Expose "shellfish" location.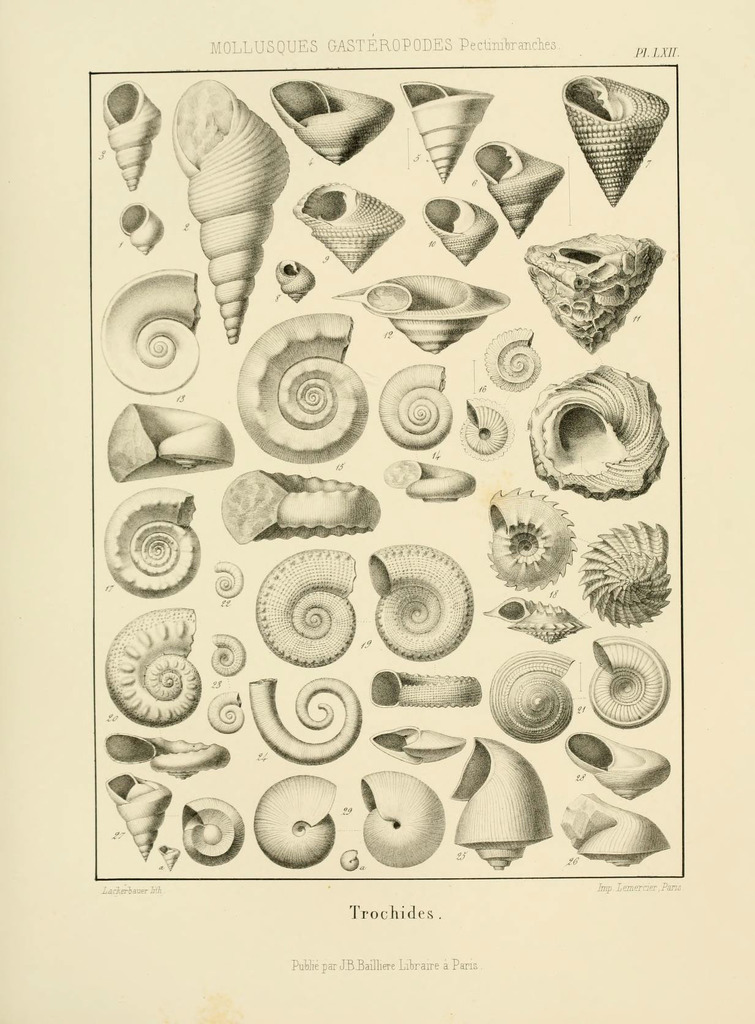
Exposed at (left=331, top=271, right=507, bottom=355).
